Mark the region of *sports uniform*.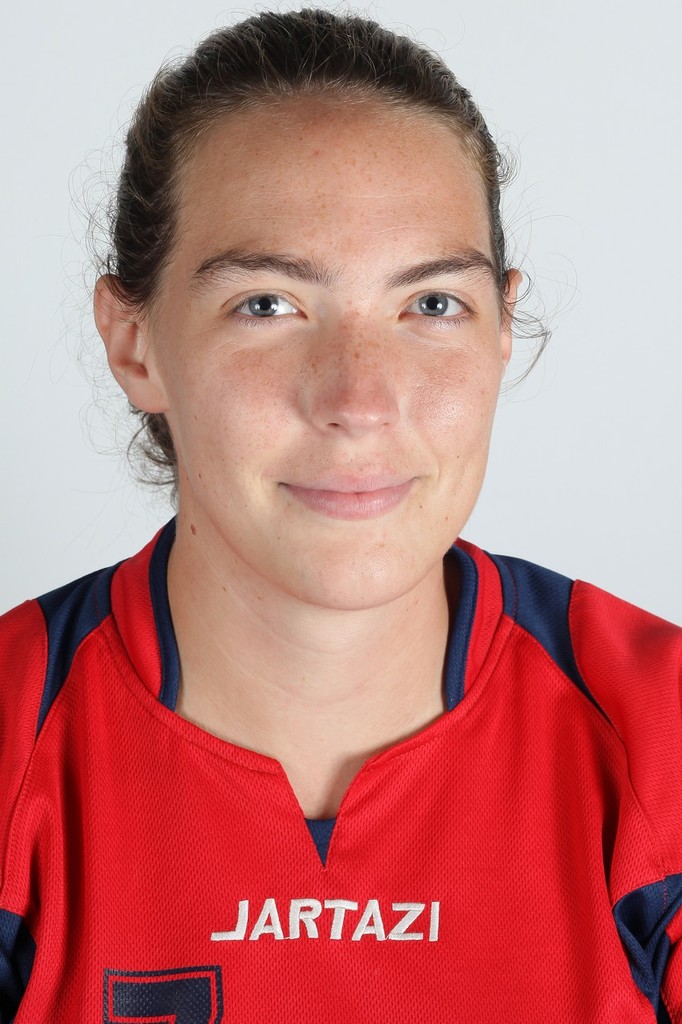
Region: [left=0, top=513, right=681, bottom=1023].
